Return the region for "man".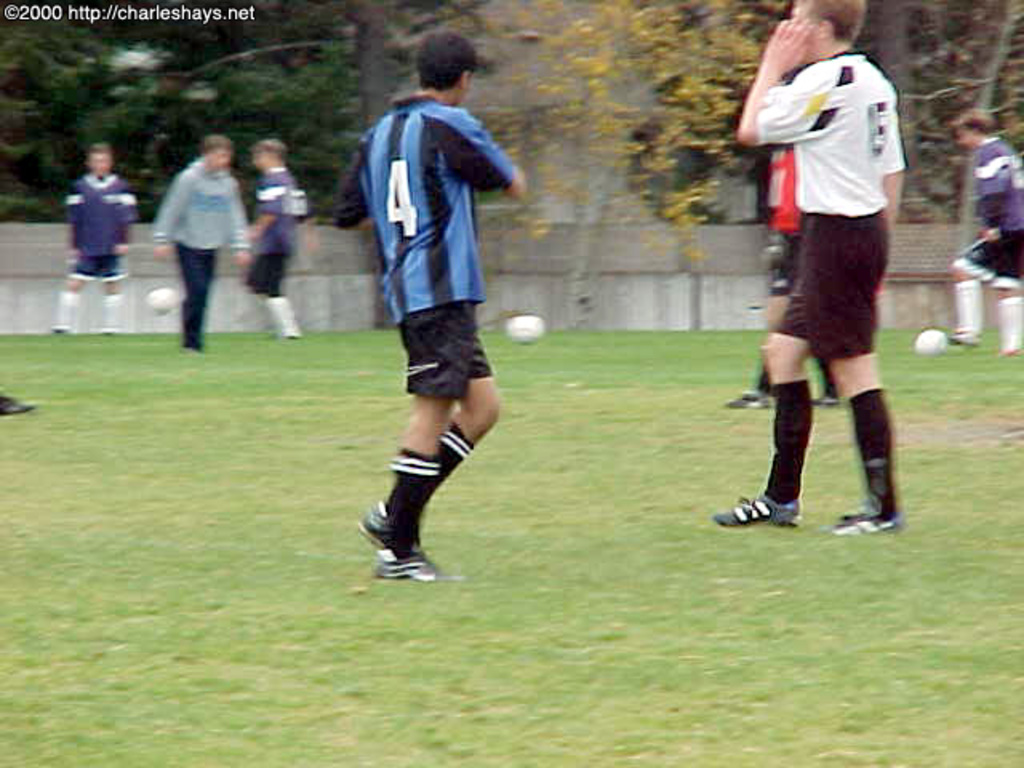
x1=725 y1=141 x2=851 y2=424.
